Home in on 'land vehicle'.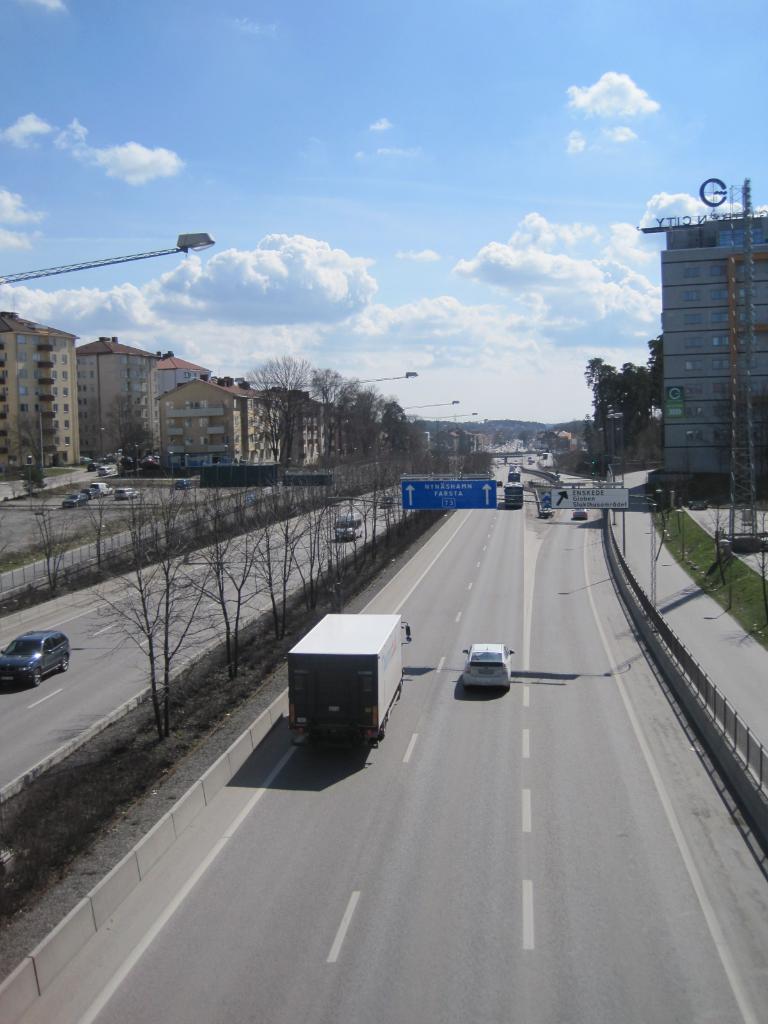
Homed in at left=458, top=638, right=515, bottom=691.
